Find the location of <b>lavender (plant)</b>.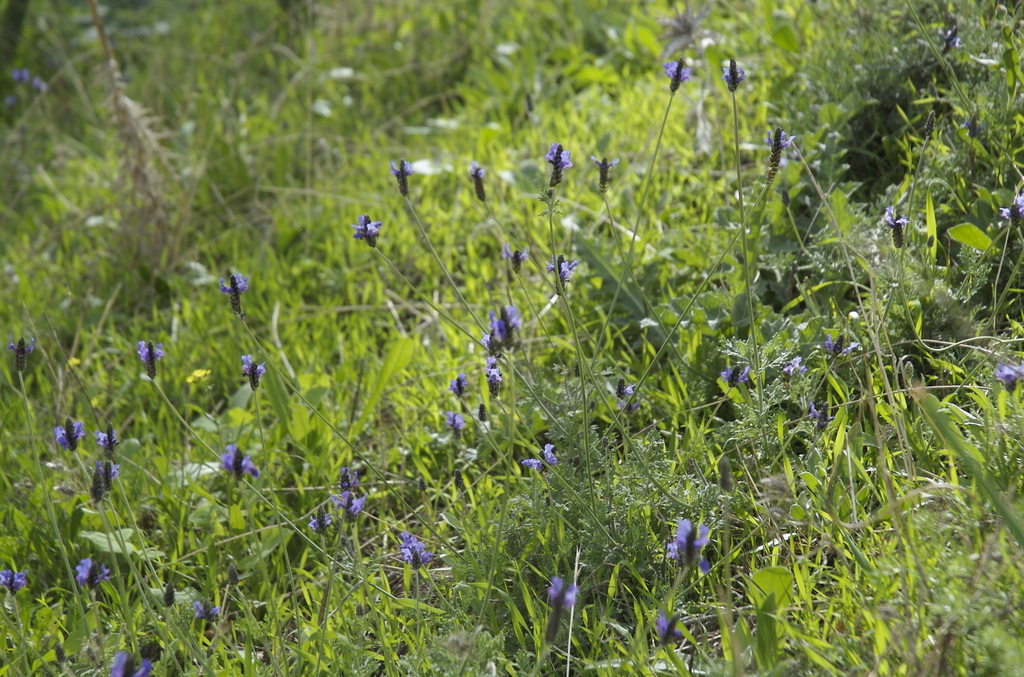
Location: [x1=884, y1=206, x2=911, y2=263].
